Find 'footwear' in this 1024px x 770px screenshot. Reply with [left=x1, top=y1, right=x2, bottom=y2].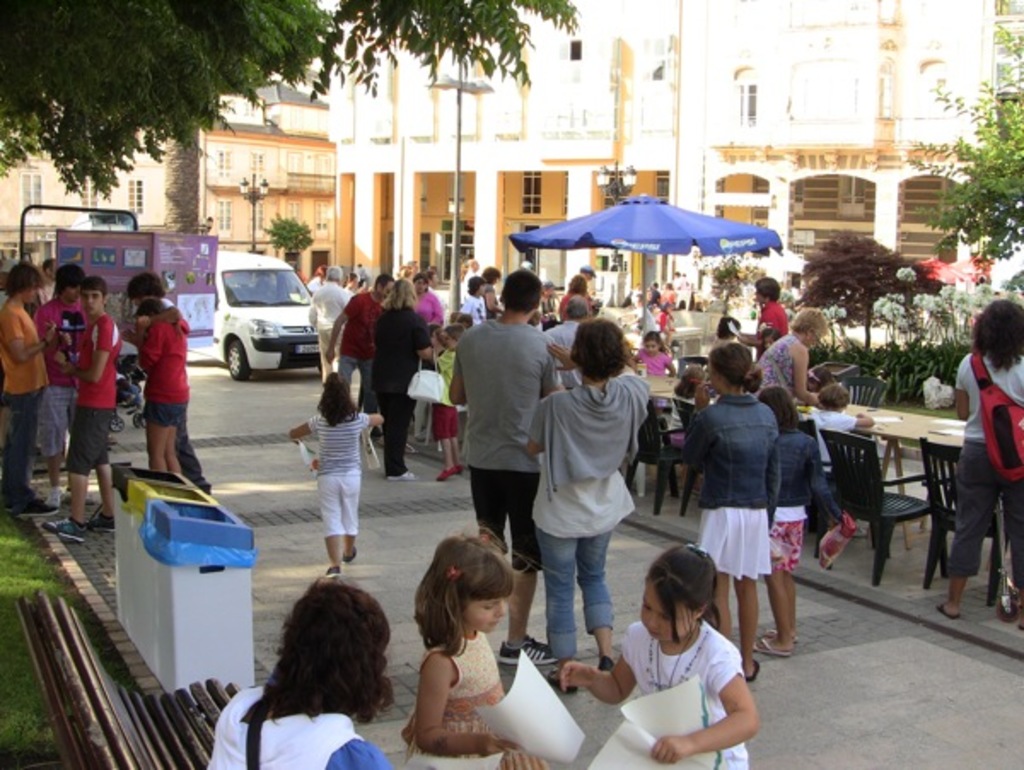
[left=934, top=603, right=954, bottom=623].
